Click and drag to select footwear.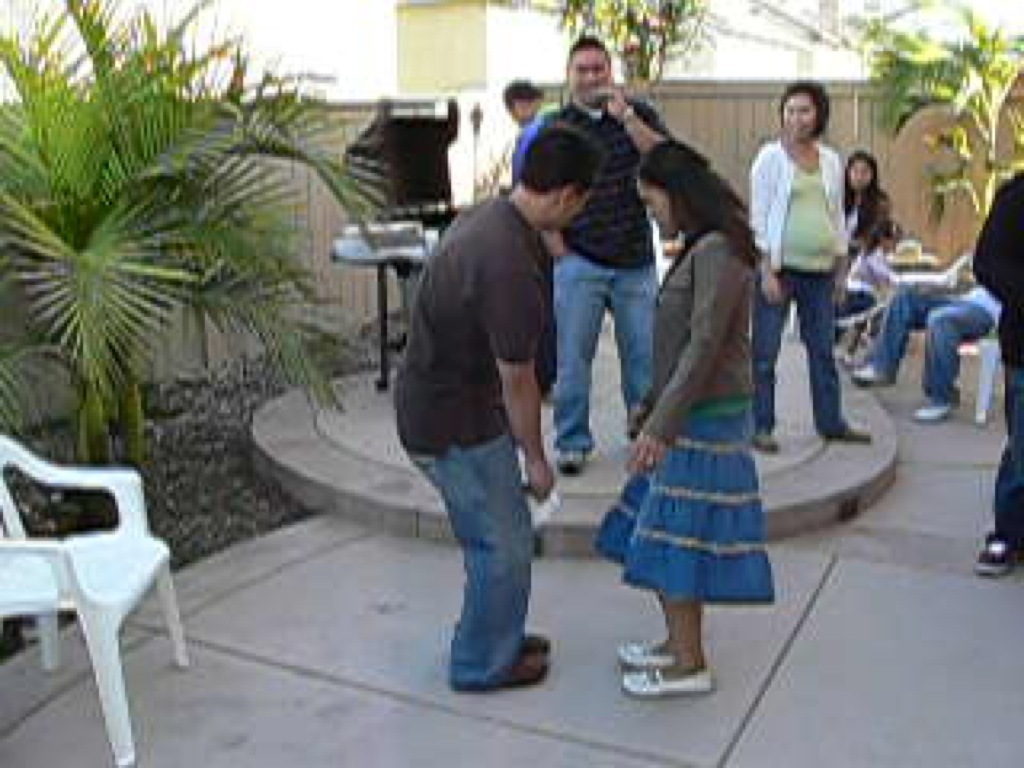
Selection: 522:630:548:653.
